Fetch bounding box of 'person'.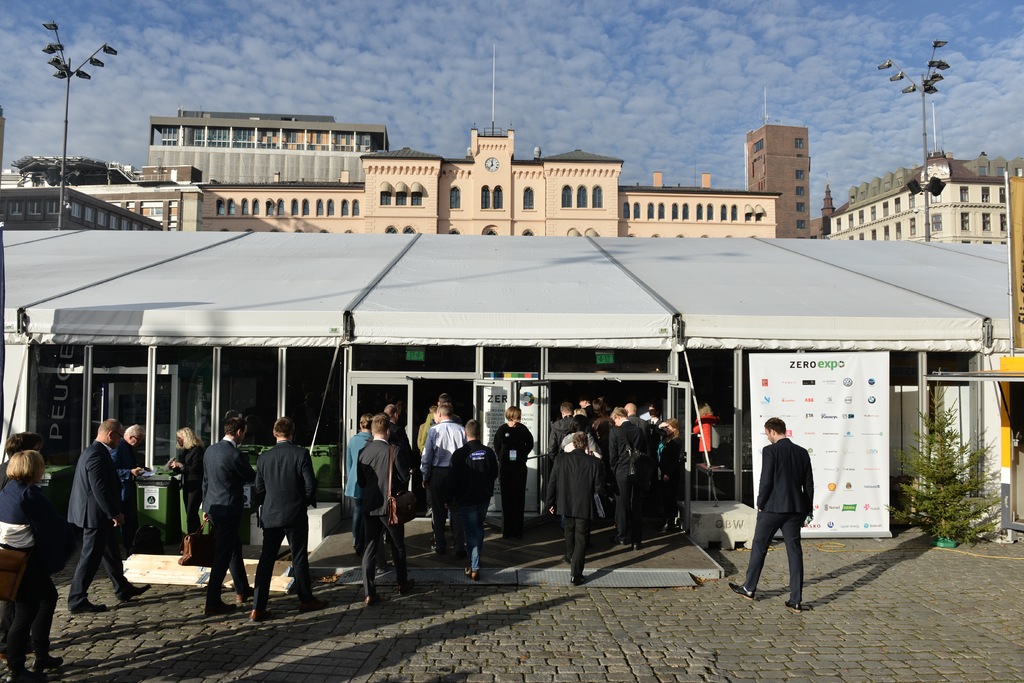
Bbox: <bbox>419, 395, 466, 559</bbox>.
